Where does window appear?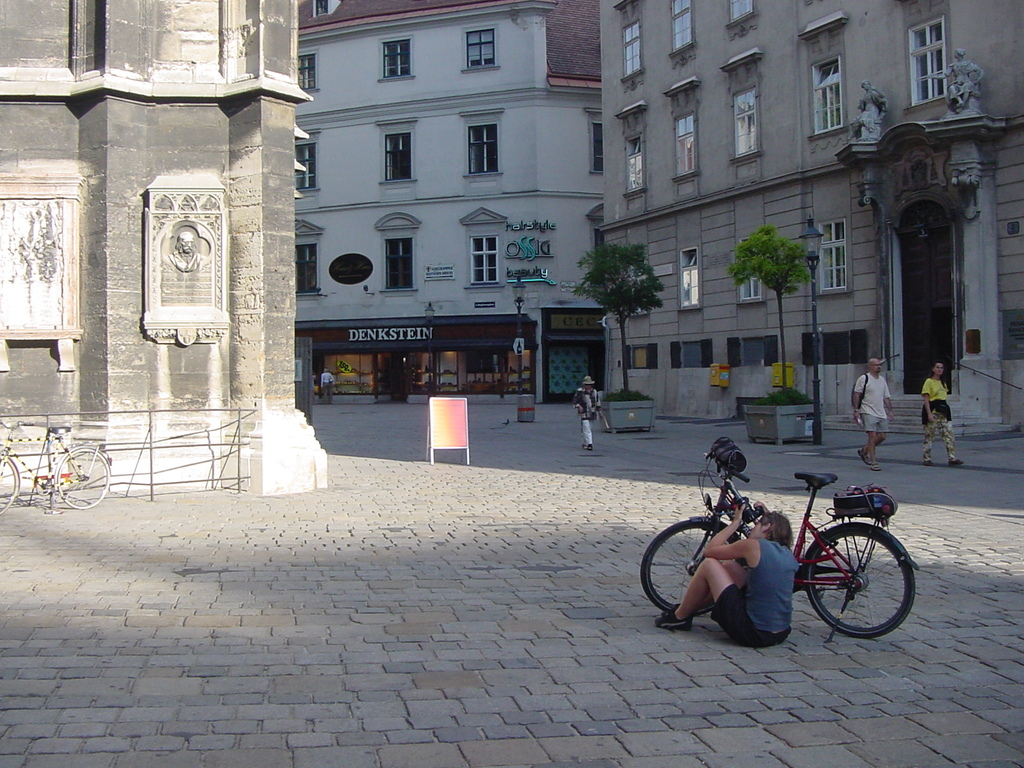
Appears at (461, 109, 509, 177).
